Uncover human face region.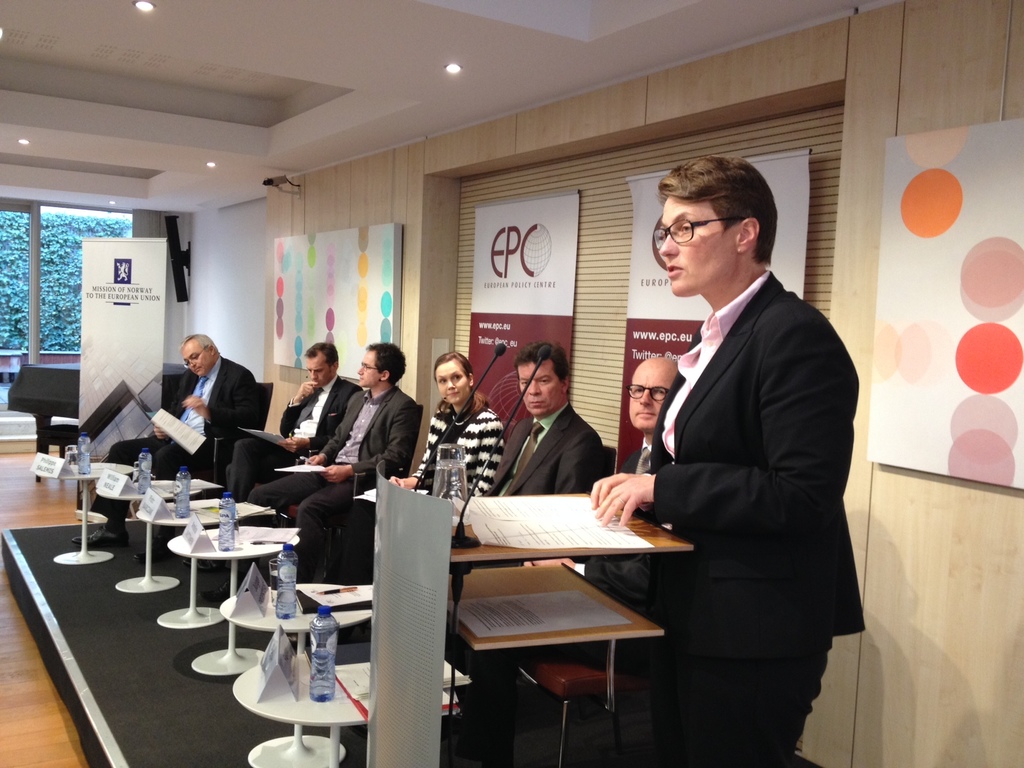
Uncovered: left=517, top=360, right=564, bottom=419.
